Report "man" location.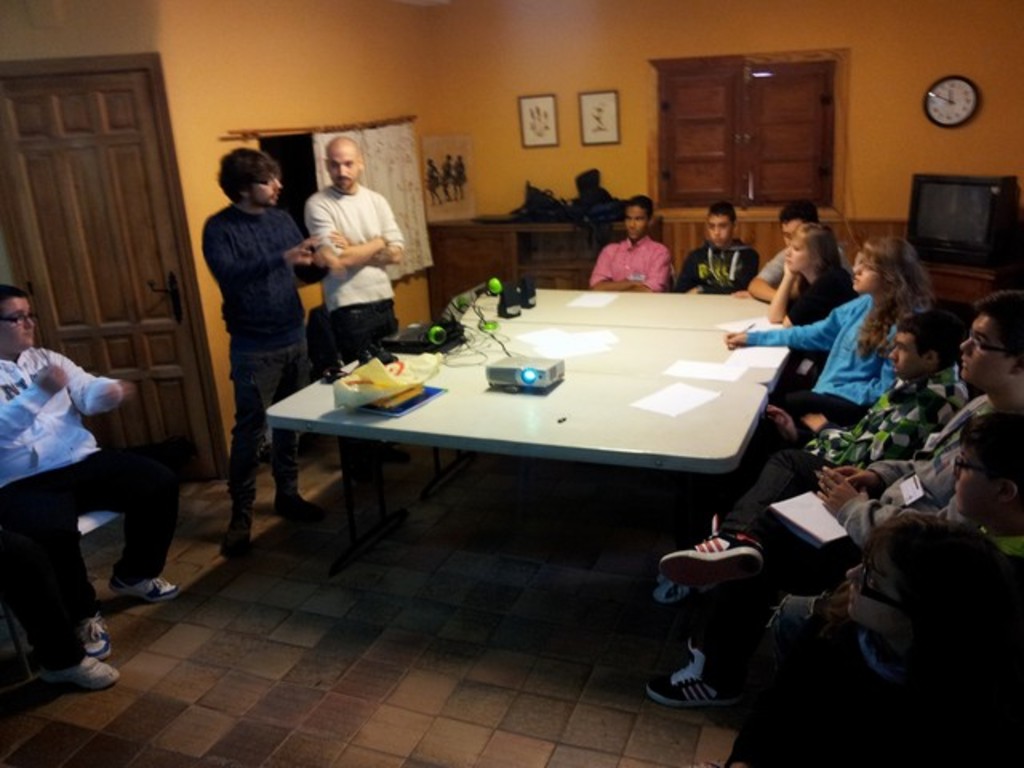
Report: bbox(757, 306, 966, 467).
